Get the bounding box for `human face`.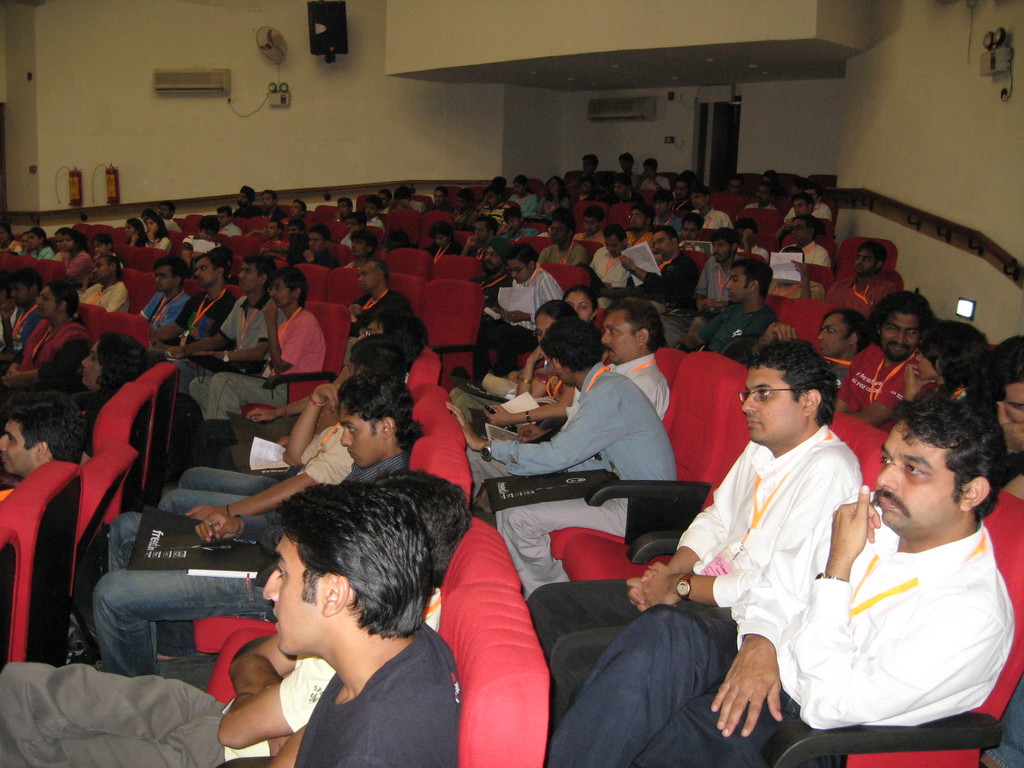
locate(12, 283, 29, 305).
